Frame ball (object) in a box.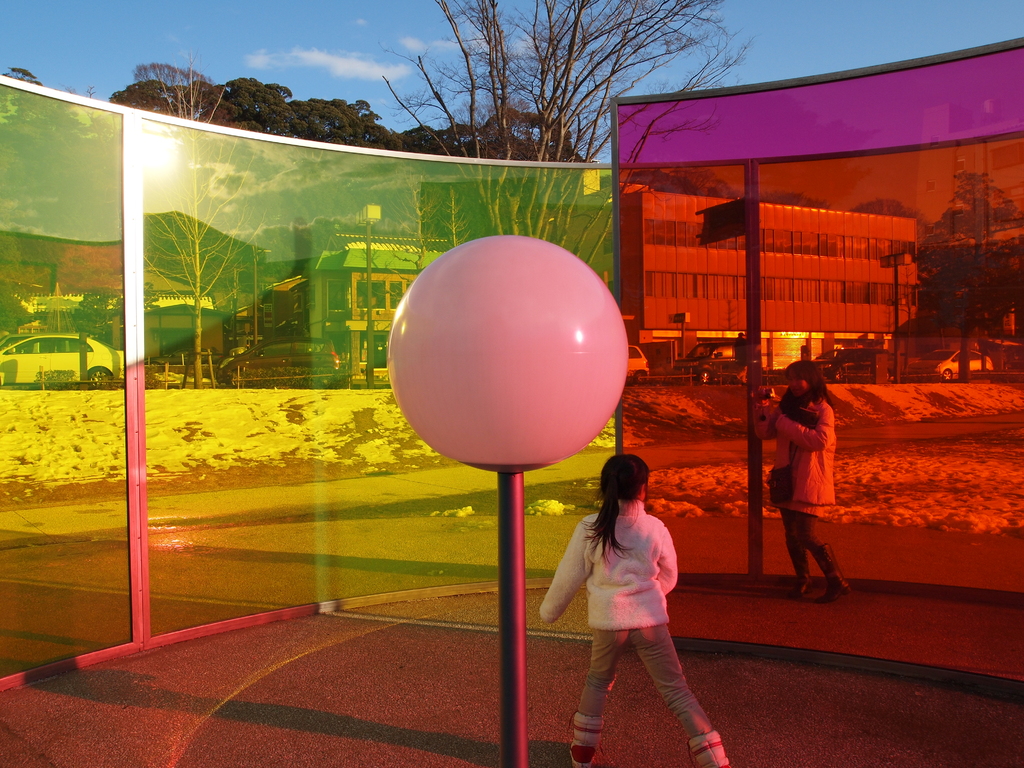
<region>387, 232, 631, 476</region>.
